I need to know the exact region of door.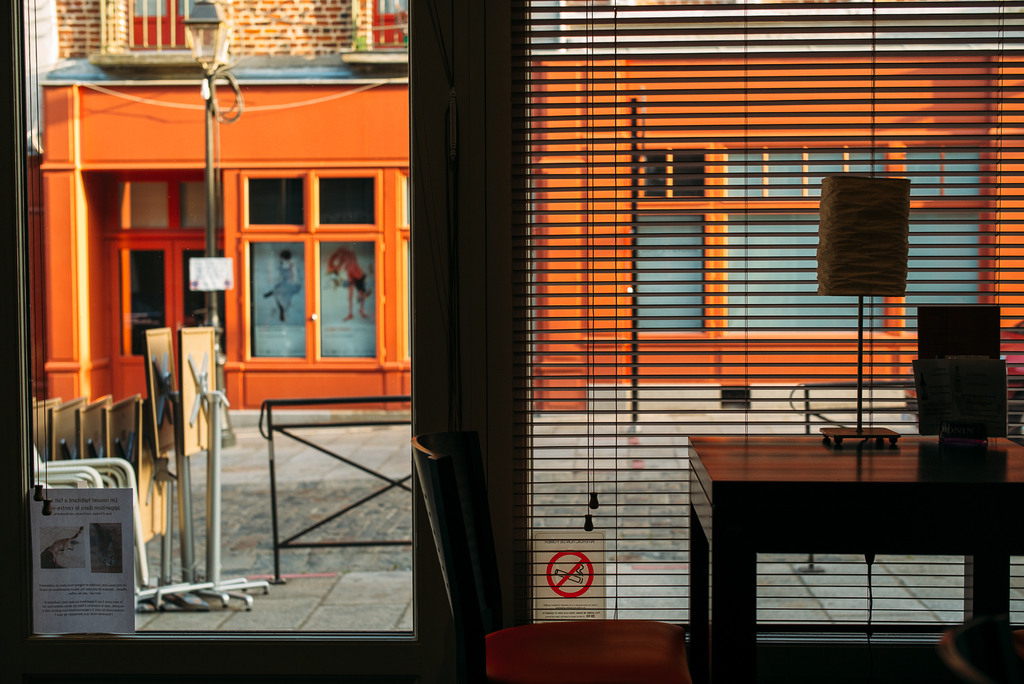
Region: [3,0,476,683].
